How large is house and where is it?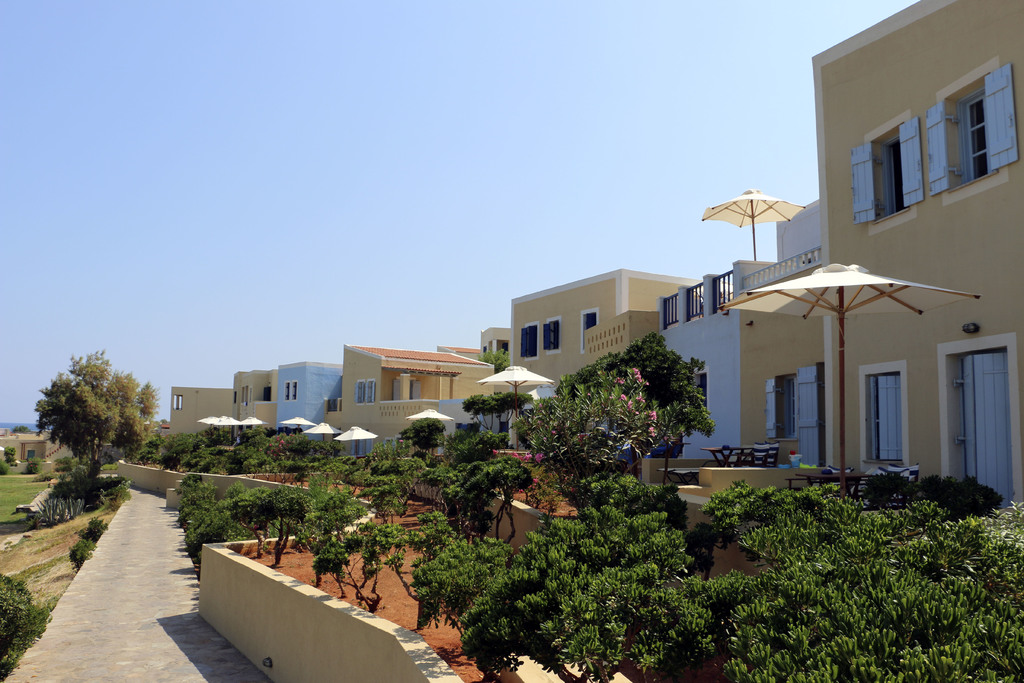
Bounding box: x1=323 y1=340 x2=496 y2=453.
